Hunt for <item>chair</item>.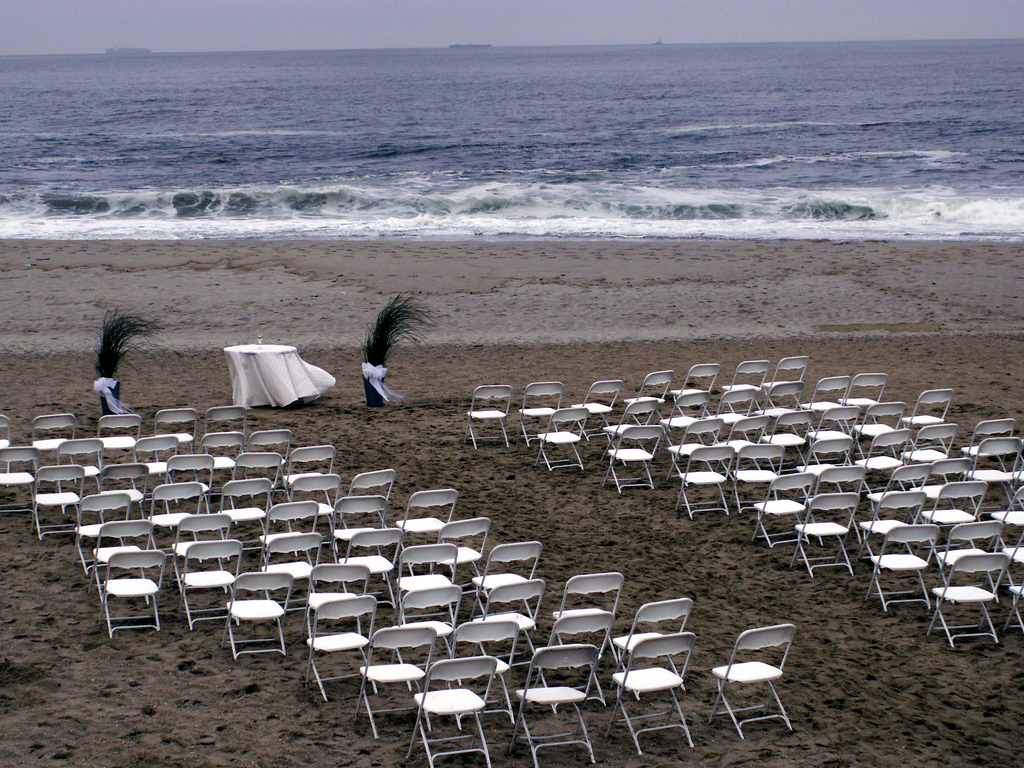
Hunted down at select_region(395, 542, 456, 611).
